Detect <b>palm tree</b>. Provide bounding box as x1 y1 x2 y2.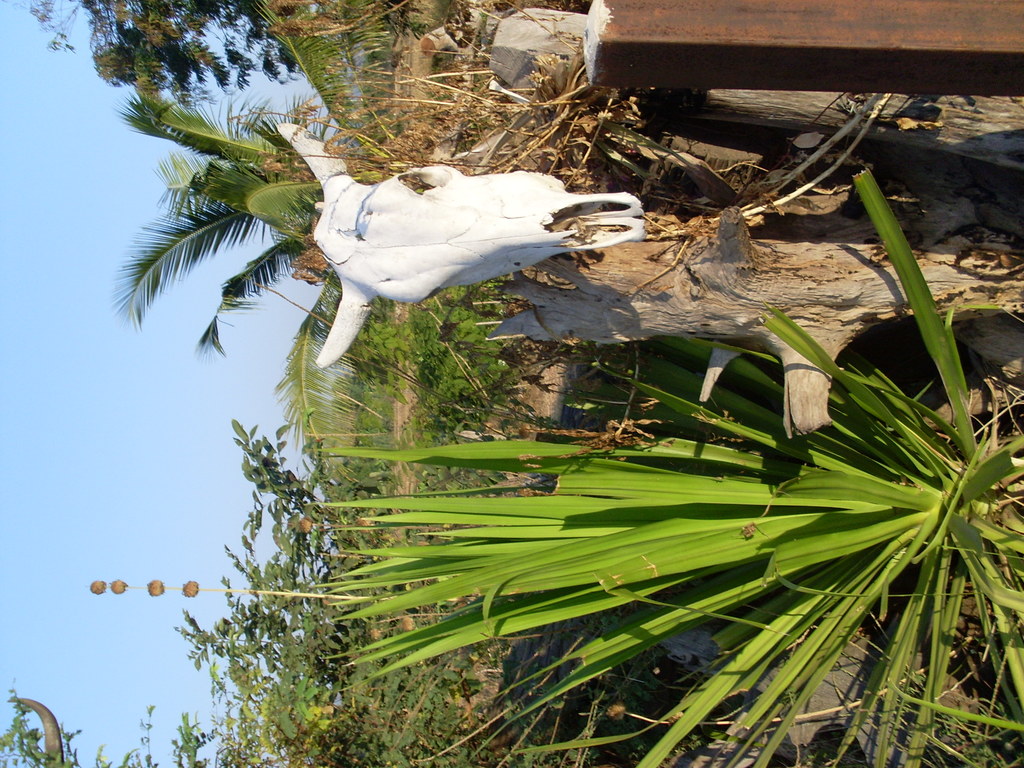
229 0 408 159.
